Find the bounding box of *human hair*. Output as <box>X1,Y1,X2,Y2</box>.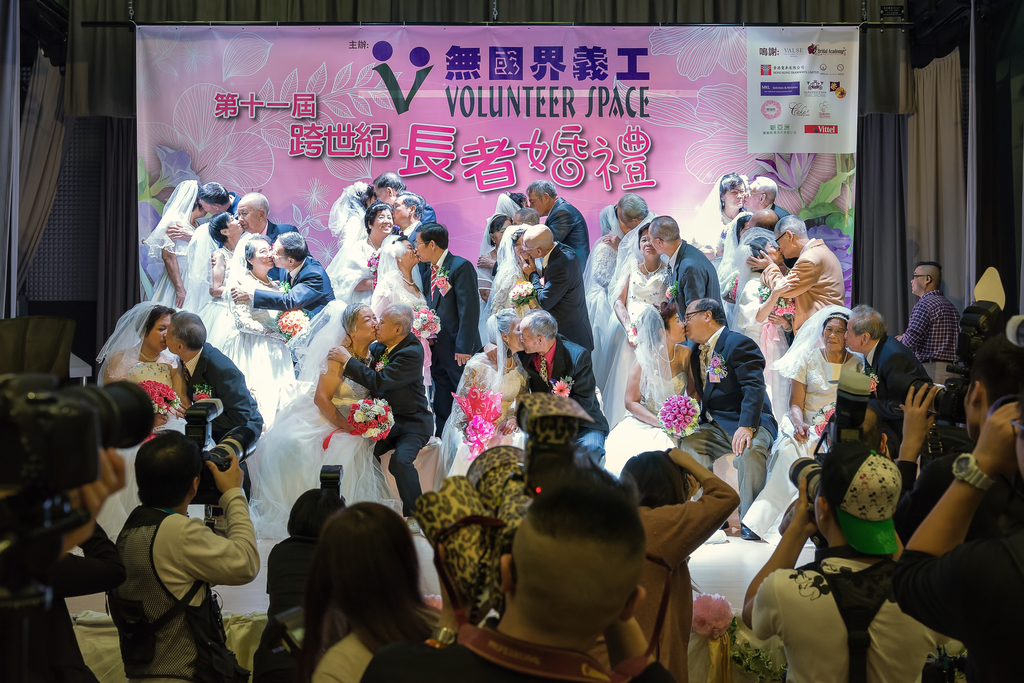
<box>412,224,445,254</box>.
